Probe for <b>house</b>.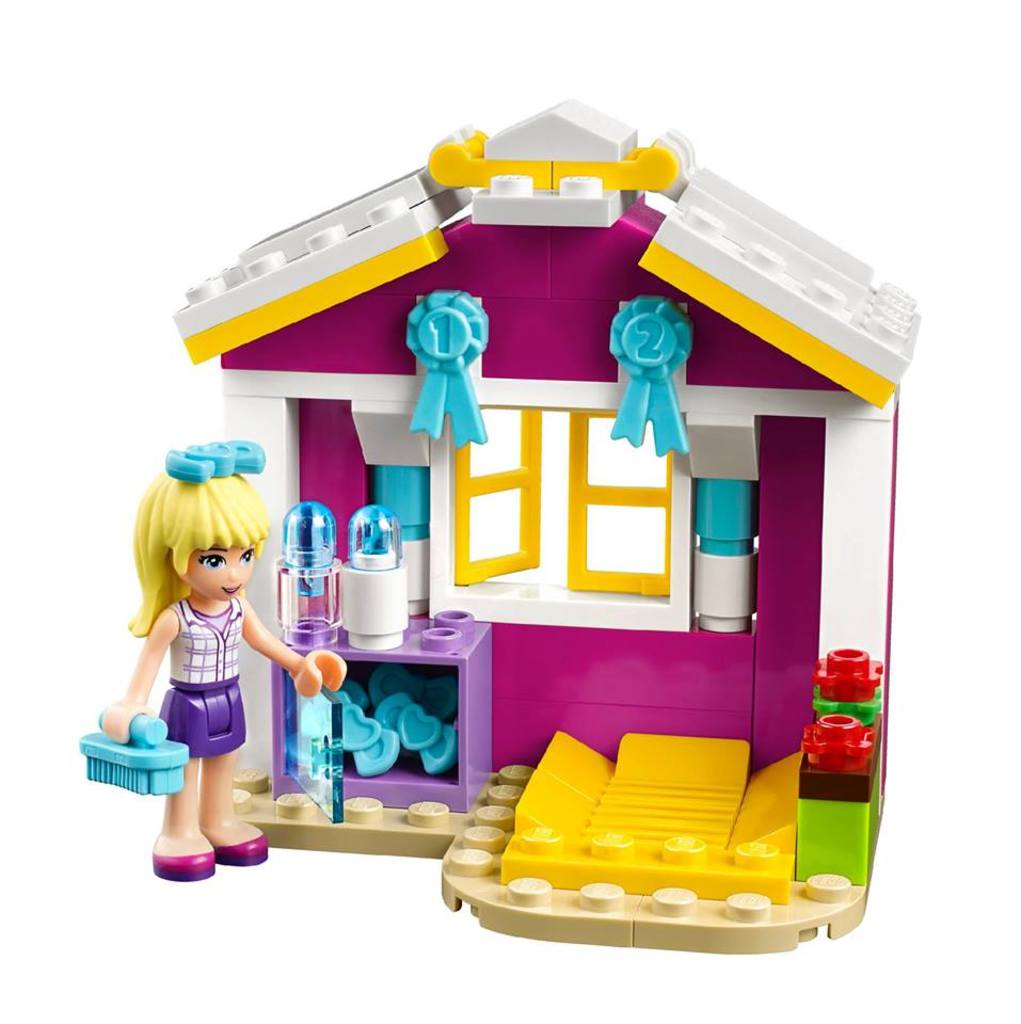
Probe result: left=175, top=105, right=934, bottom=961.
